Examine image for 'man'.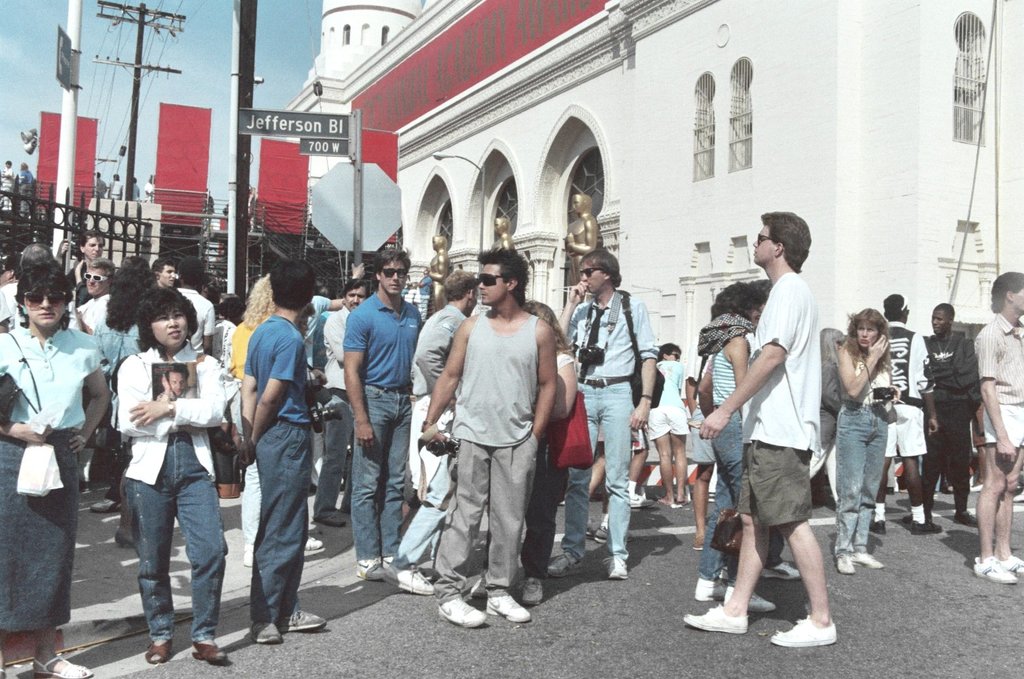
Examination result: Rect(238, 258, 326, 650).
